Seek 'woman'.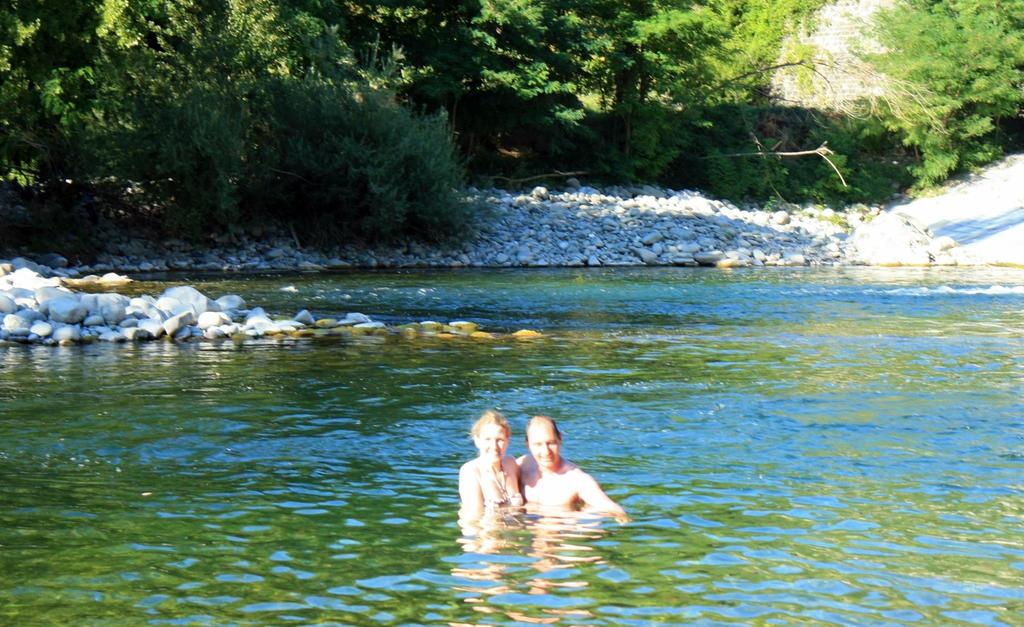
detection(448, 405, 537, 525).
